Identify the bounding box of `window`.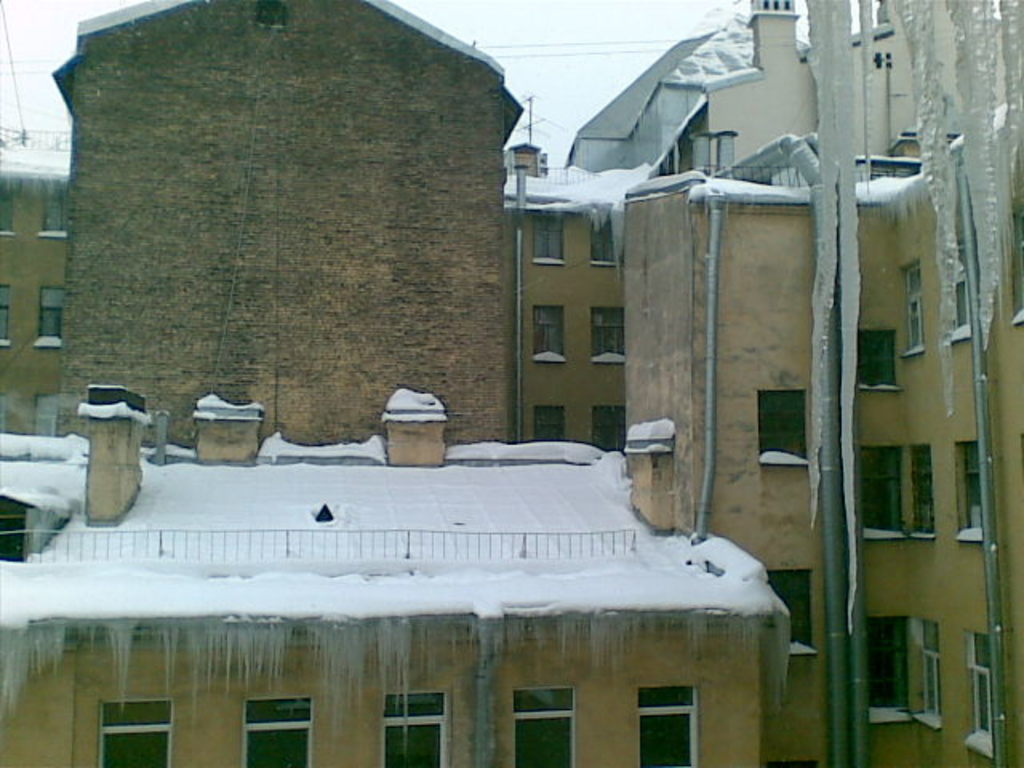
pyautogui.locateOnScreen(384, 690, 446, 766).
